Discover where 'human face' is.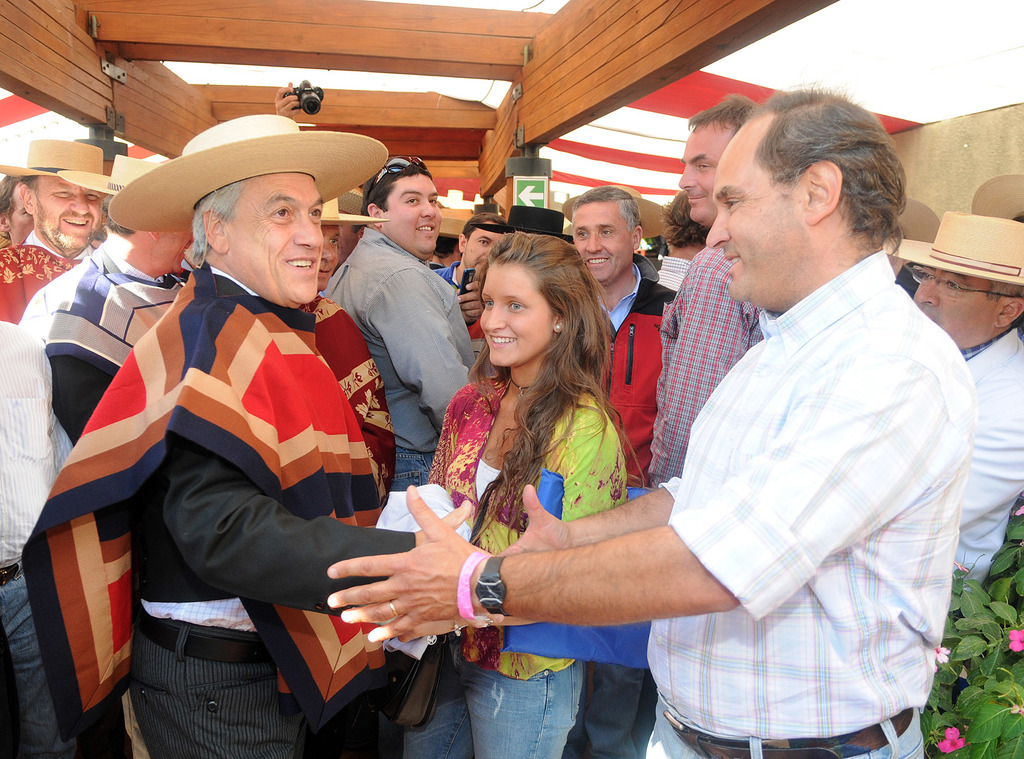
Discovered at select_region(8, 184, 39, 245).
